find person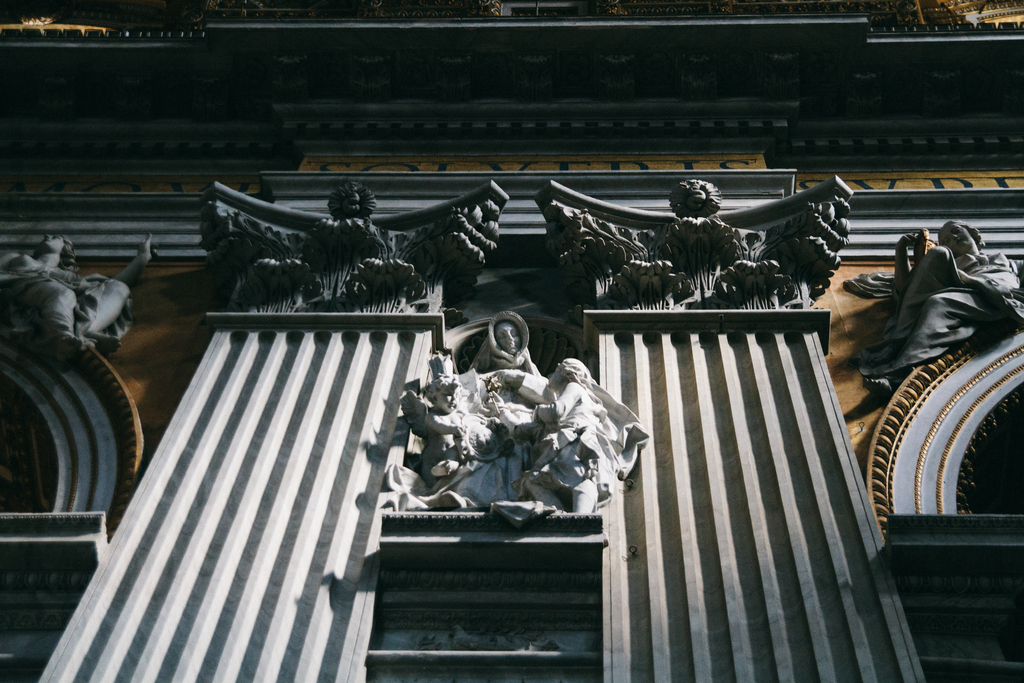
531 356 646 514
